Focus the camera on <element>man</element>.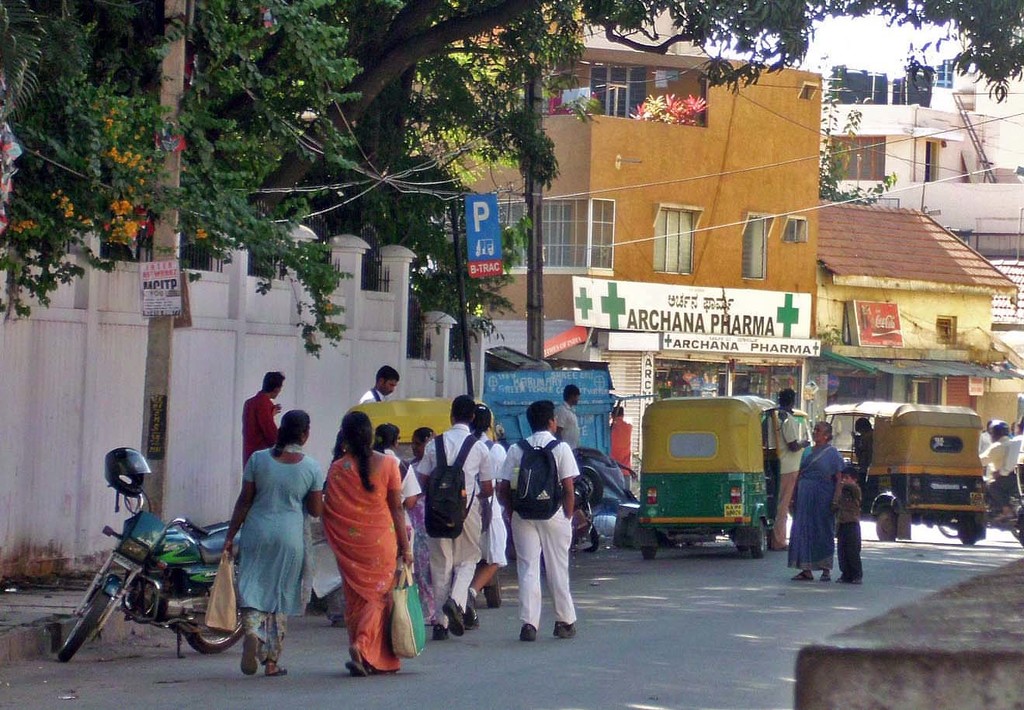
Focus region: x1=244 y1=371 x2=286 y2=464.
